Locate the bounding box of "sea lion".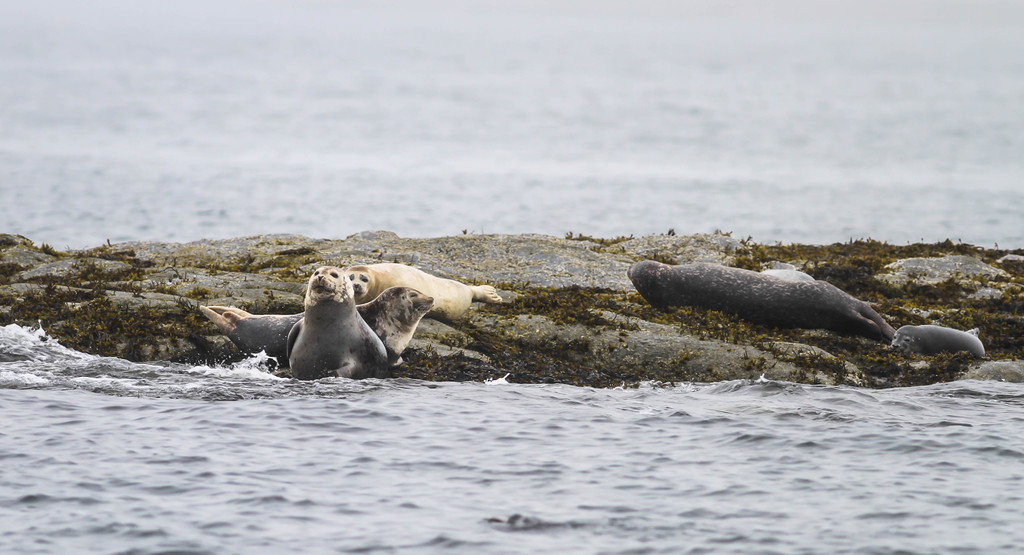
Bounding box: <box>342,261,502,323</box>.
